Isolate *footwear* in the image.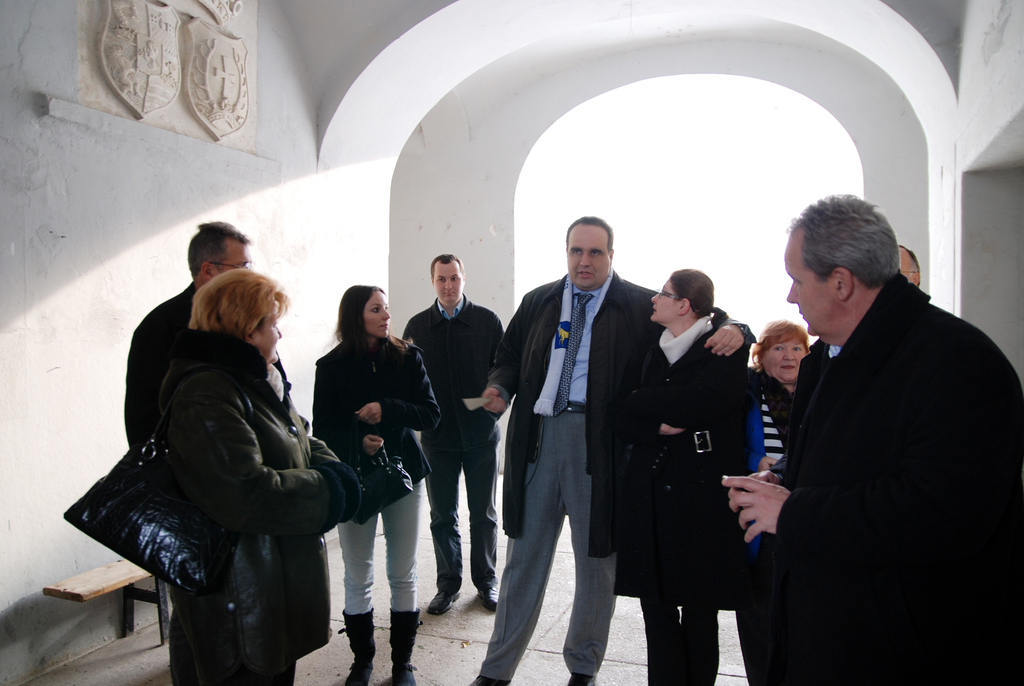
Isolated region: bbox=(477, 580, 502, 609).
